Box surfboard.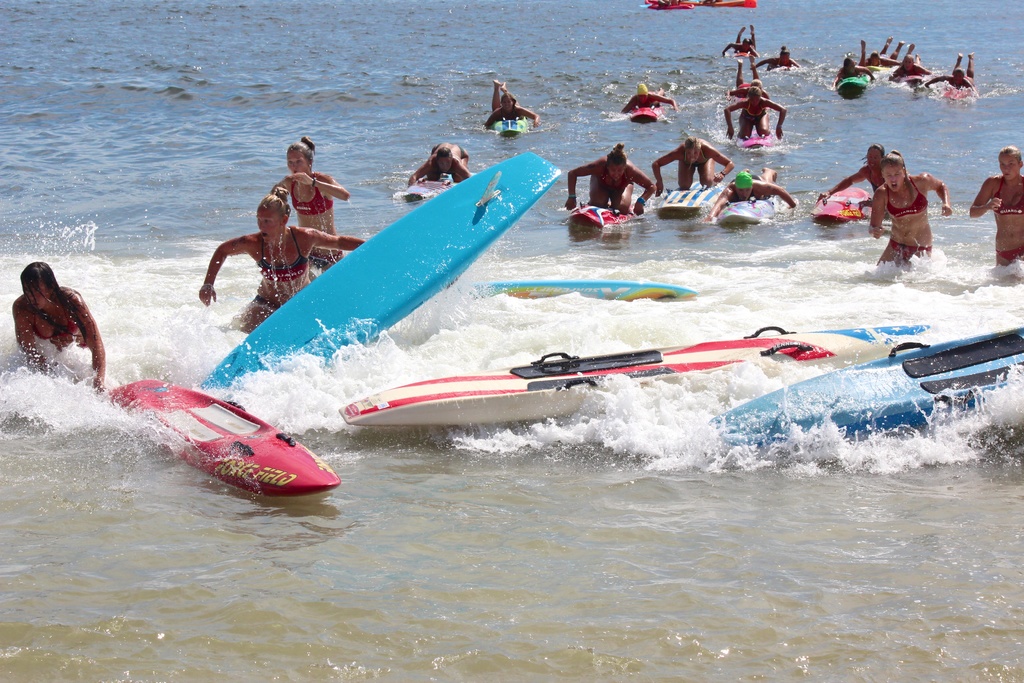
188/152/561/394.
